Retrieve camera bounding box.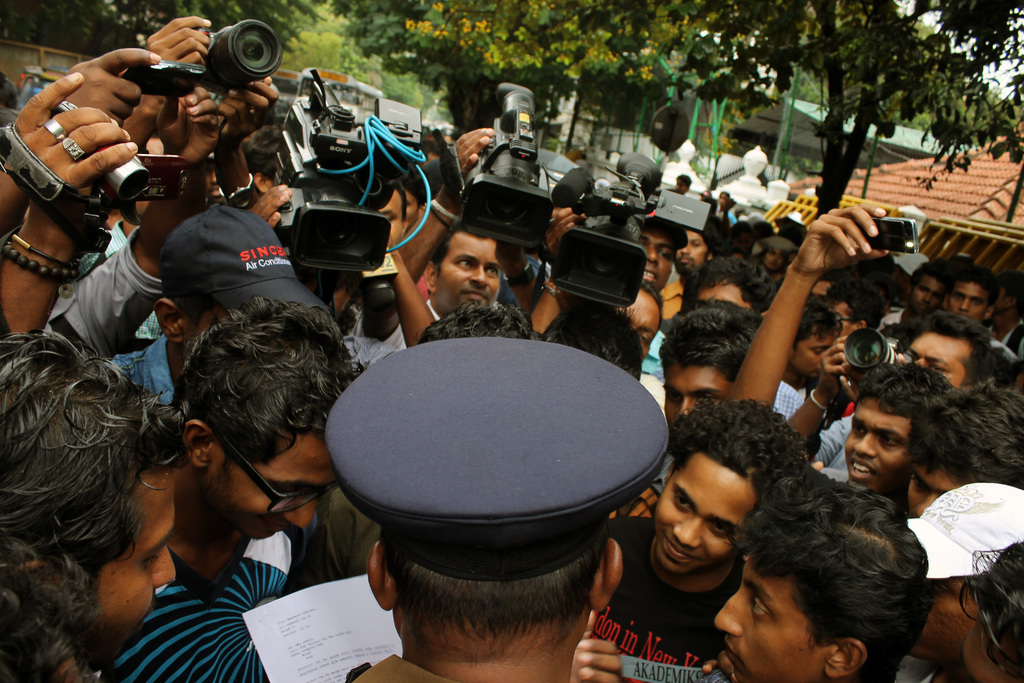
Bounding box: 553:154:712:313.
